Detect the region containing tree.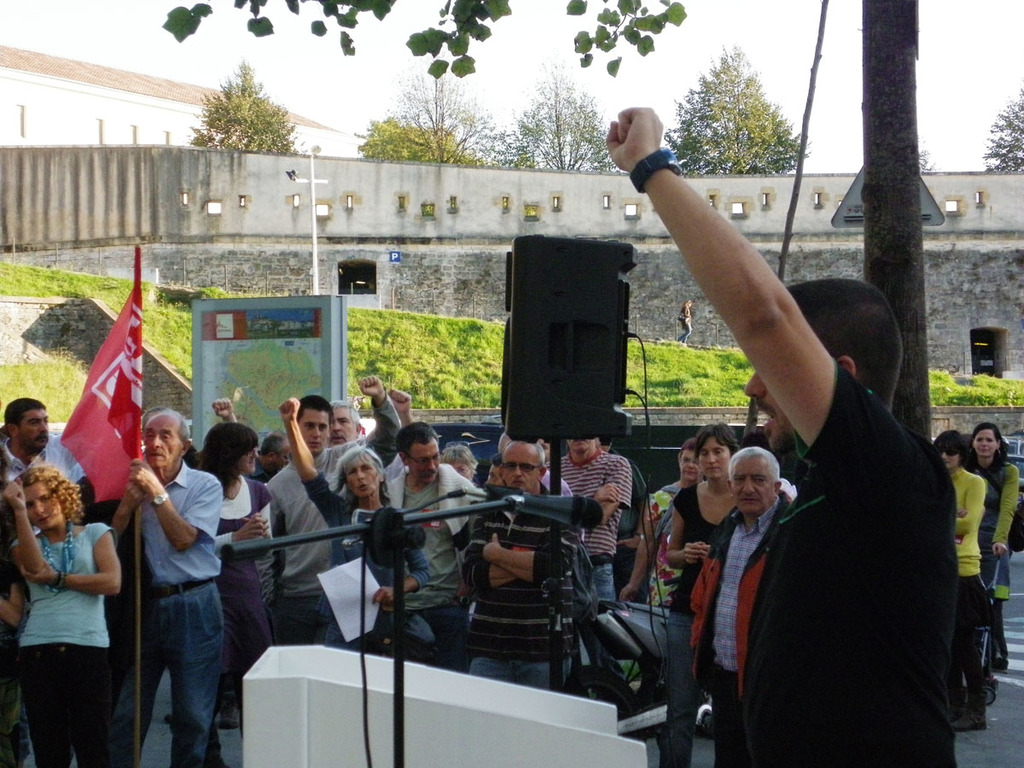
(x1=352, y1=71, x2=498, y2=175).
